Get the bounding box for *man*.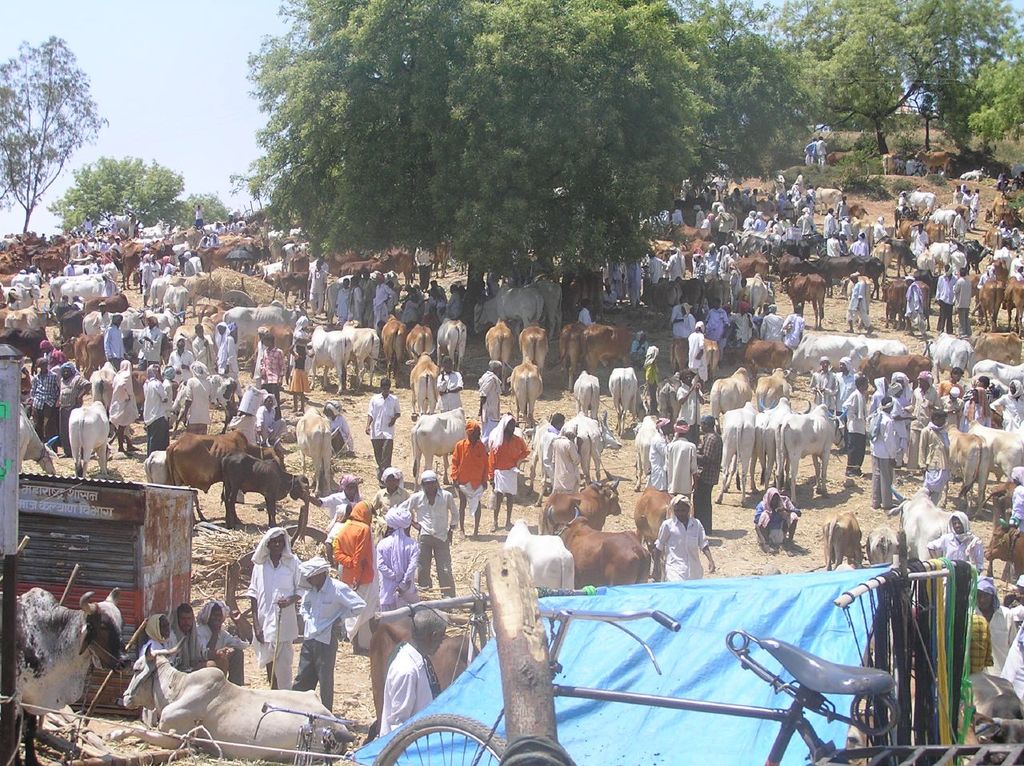
bbox=(194, 592, 242, 686).
